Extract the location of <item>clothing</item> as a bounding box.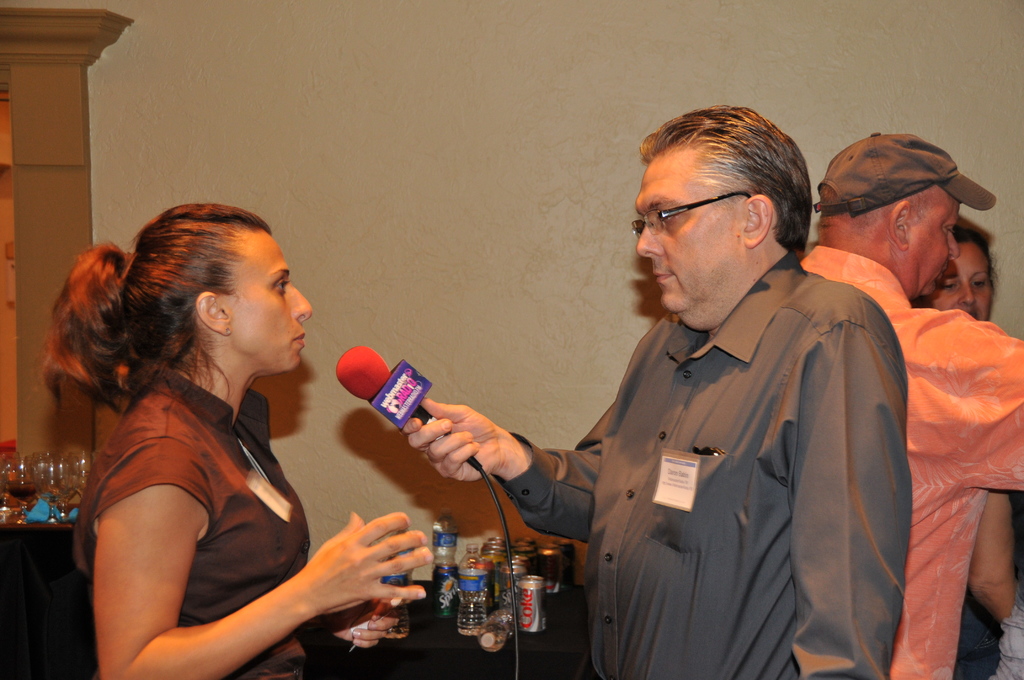
498, 226, 930, 677.
